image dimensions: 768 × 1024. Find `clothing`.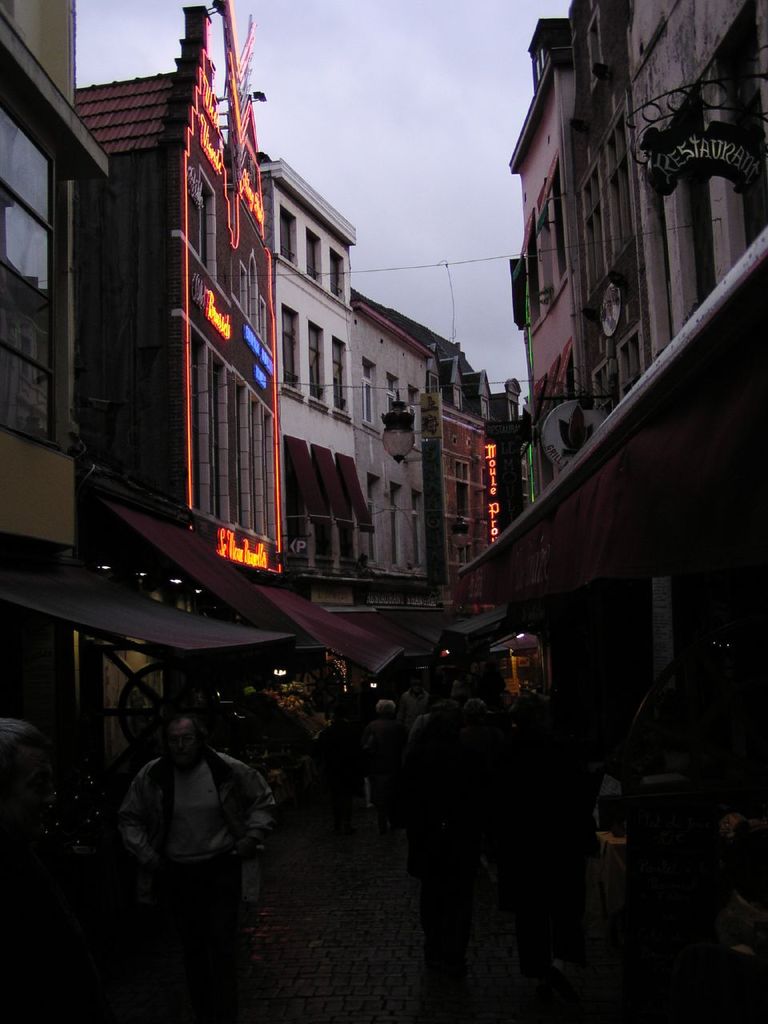
detection(106, 739, 282, 883).
